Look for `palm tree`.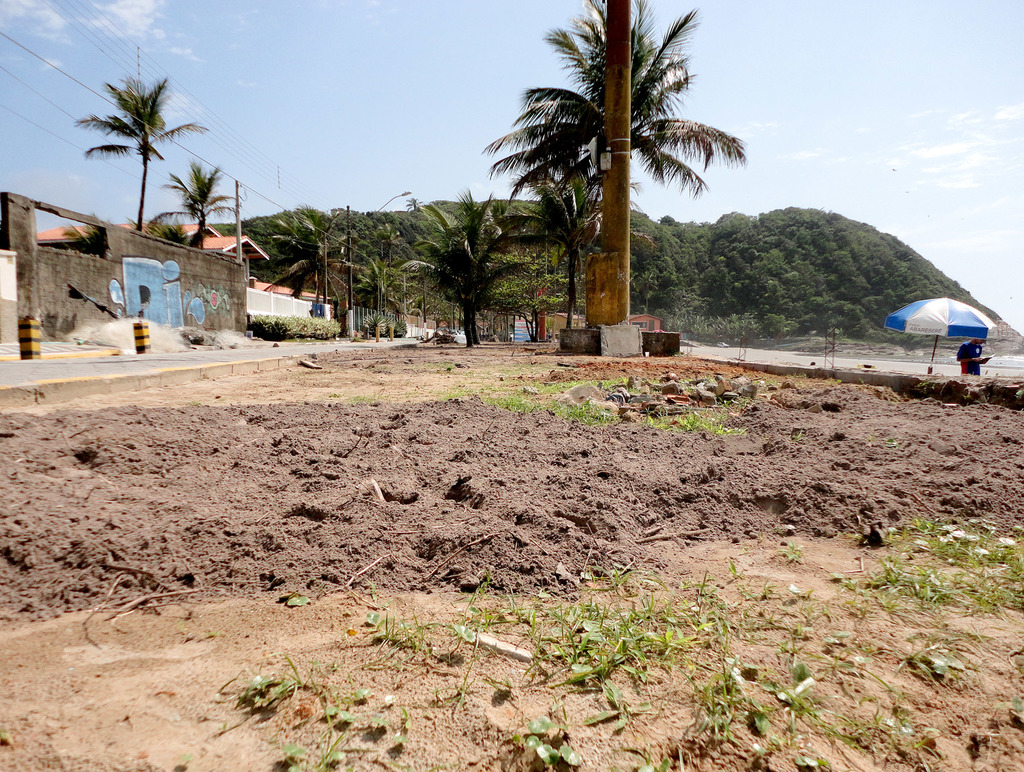
Found: (93, 71, 176, 230).
